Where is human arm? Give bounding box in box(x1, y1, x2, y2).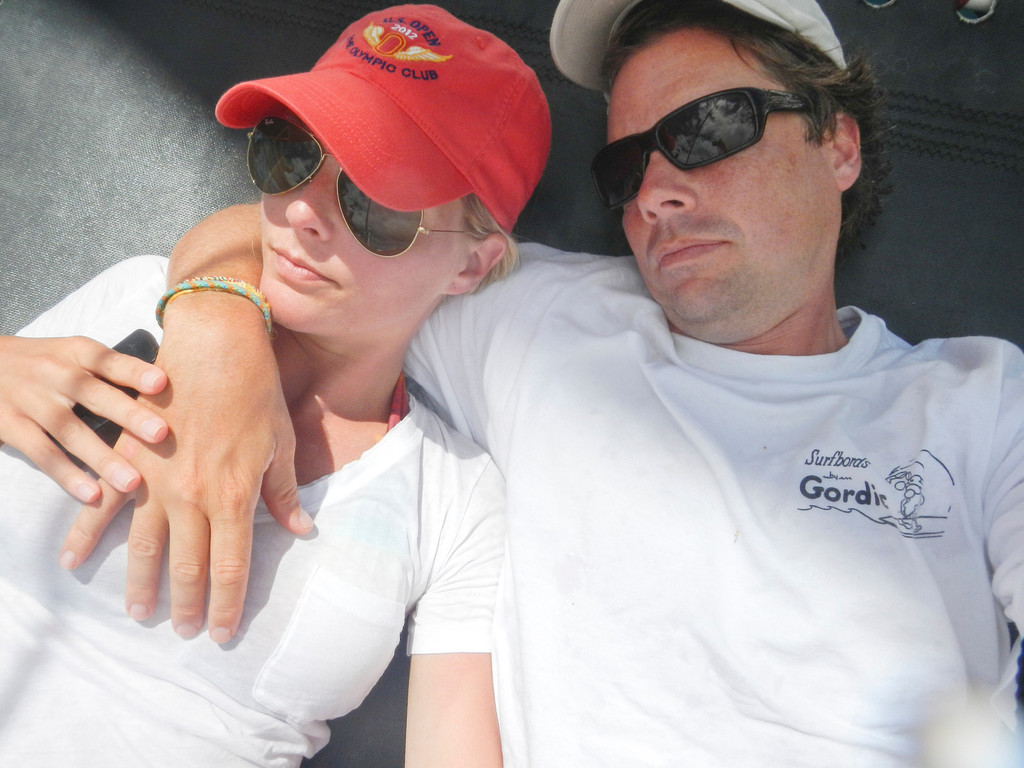
box(396, 451, 511, 767).
